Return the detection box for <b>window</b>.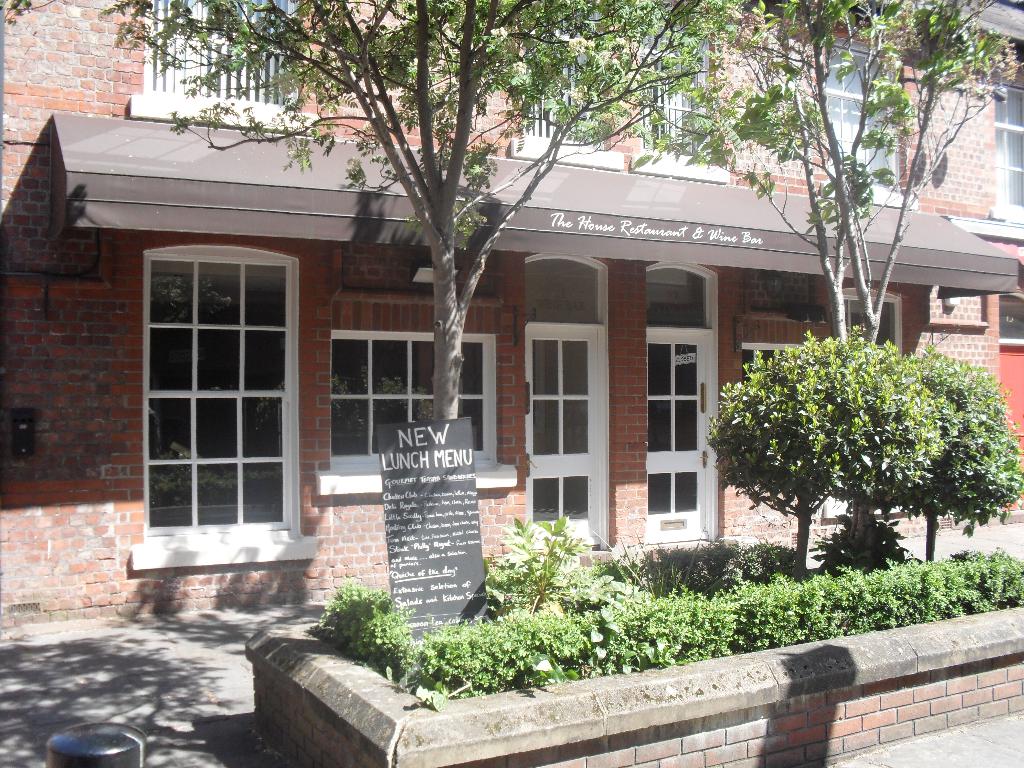
524, 1, 612, 154.
